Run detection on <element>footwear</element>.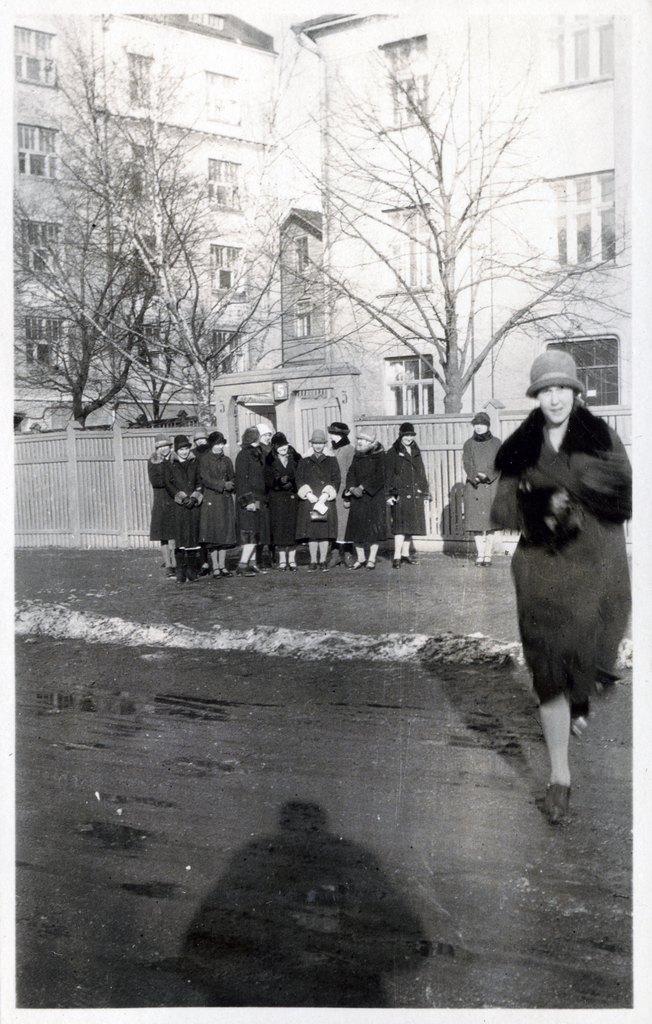
Result: pyautogui.locateOnScreen(357, 557, 367, 574).
